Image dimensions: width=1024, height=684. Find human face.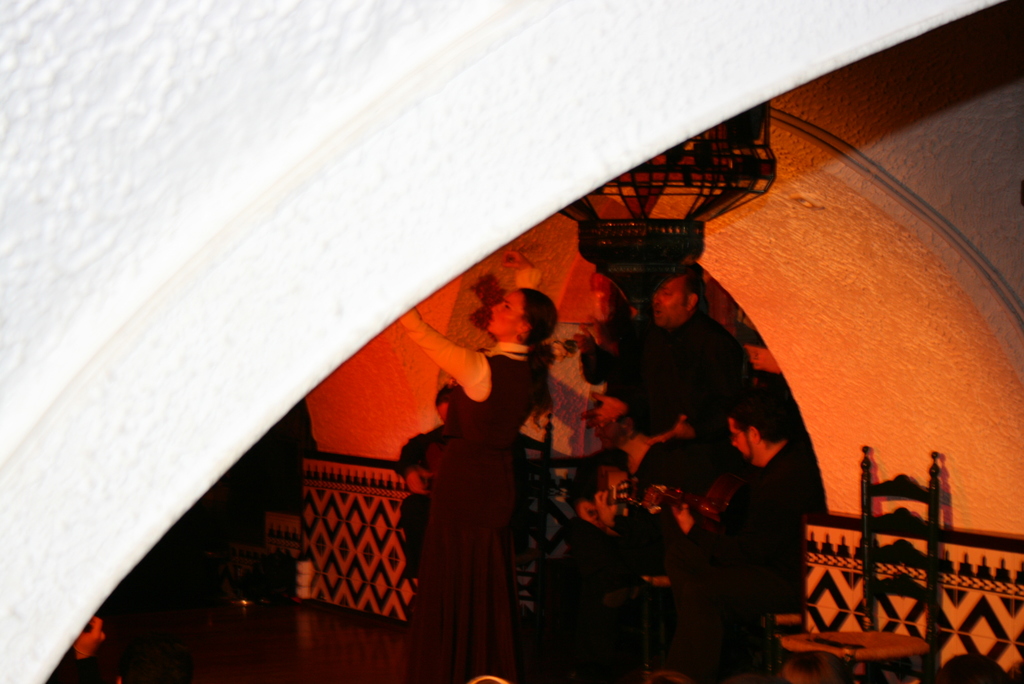
box=[729, 414, 748, 453].
